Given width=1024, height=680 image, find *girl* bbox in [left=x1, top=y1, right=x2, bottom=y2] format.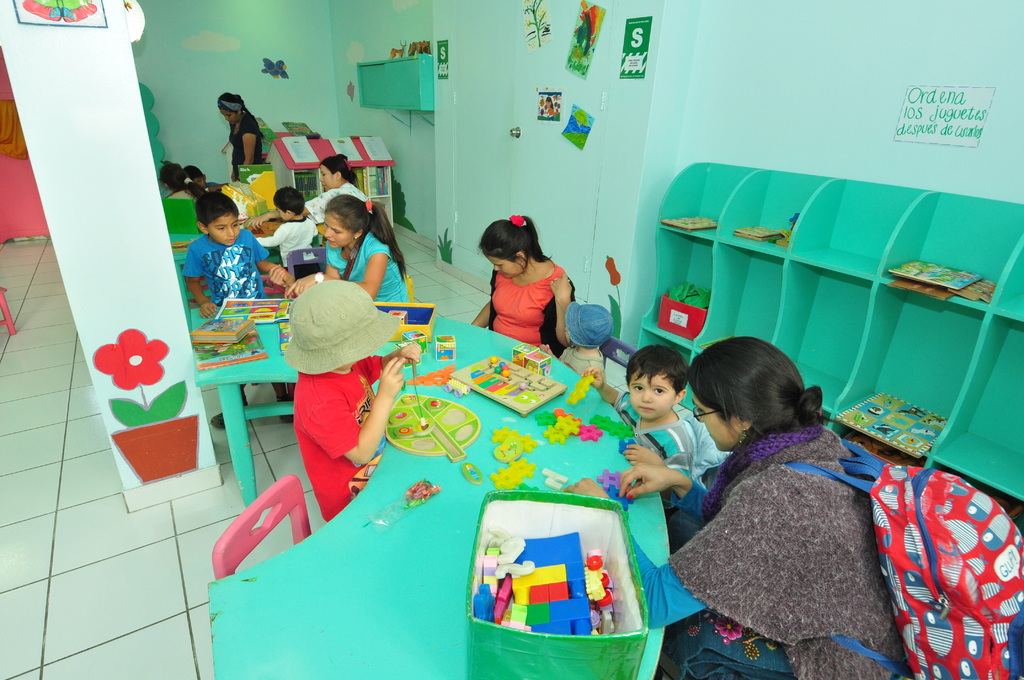
[left=291, top=193, right=412, bottom=306].
